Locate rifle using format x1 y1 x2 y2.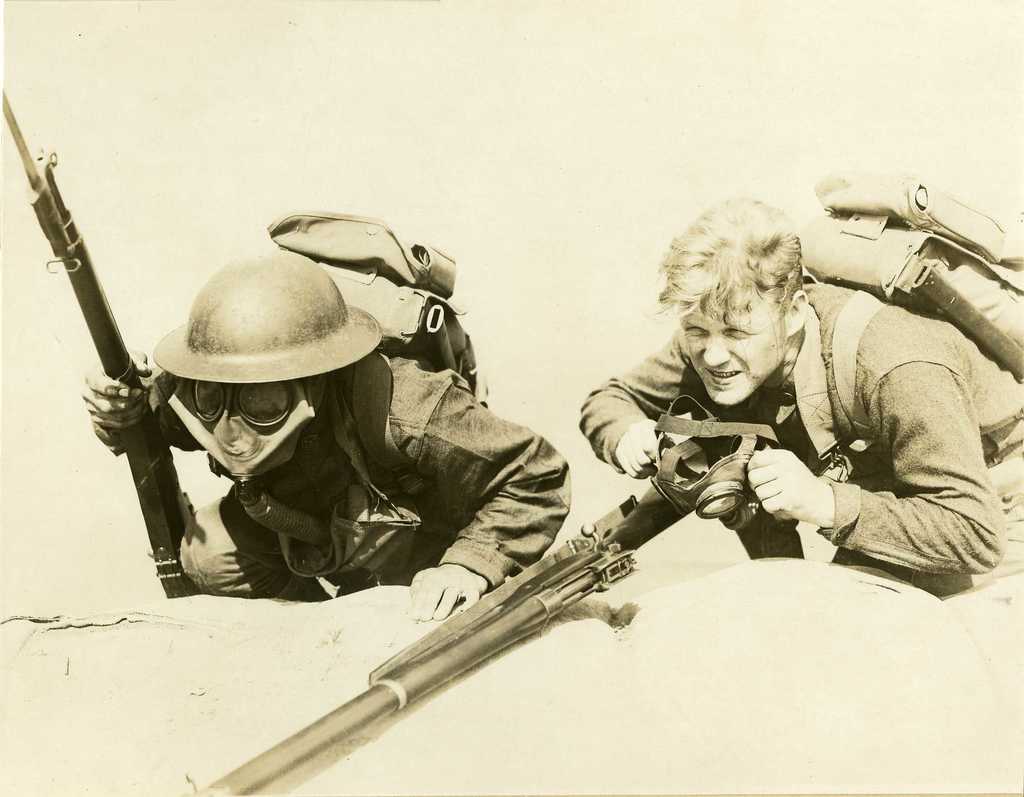
1 86 191 597.
